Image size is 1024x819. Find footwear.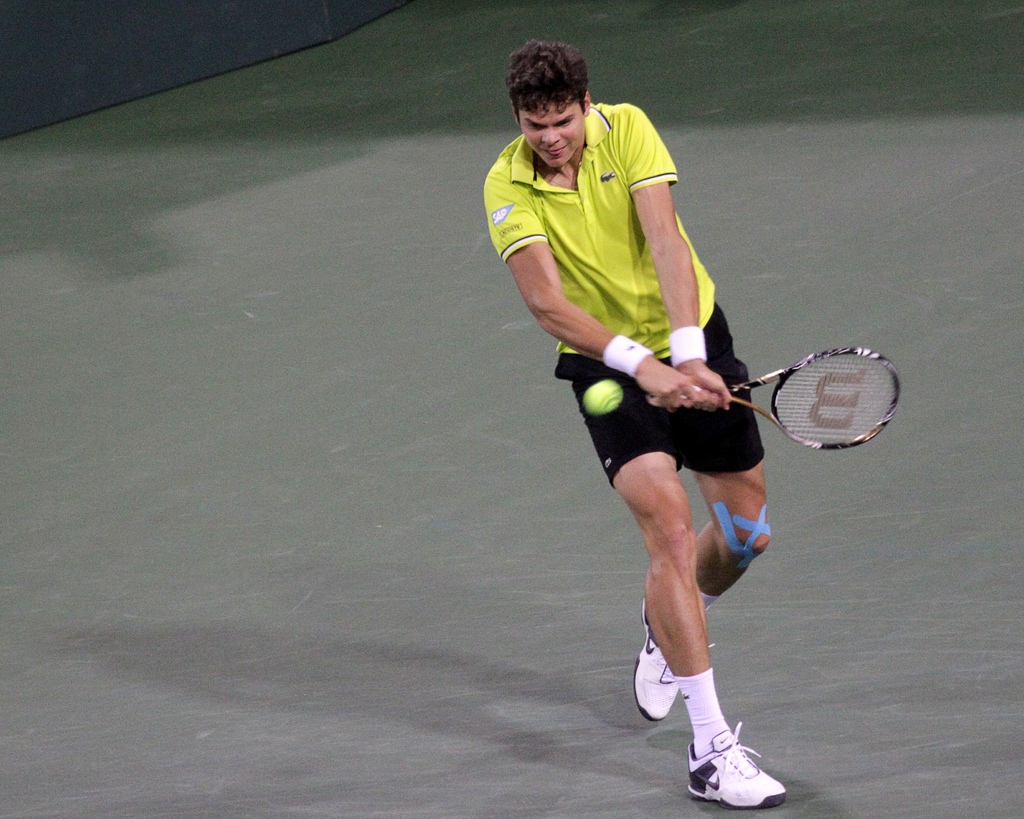
628 601 716 718.
